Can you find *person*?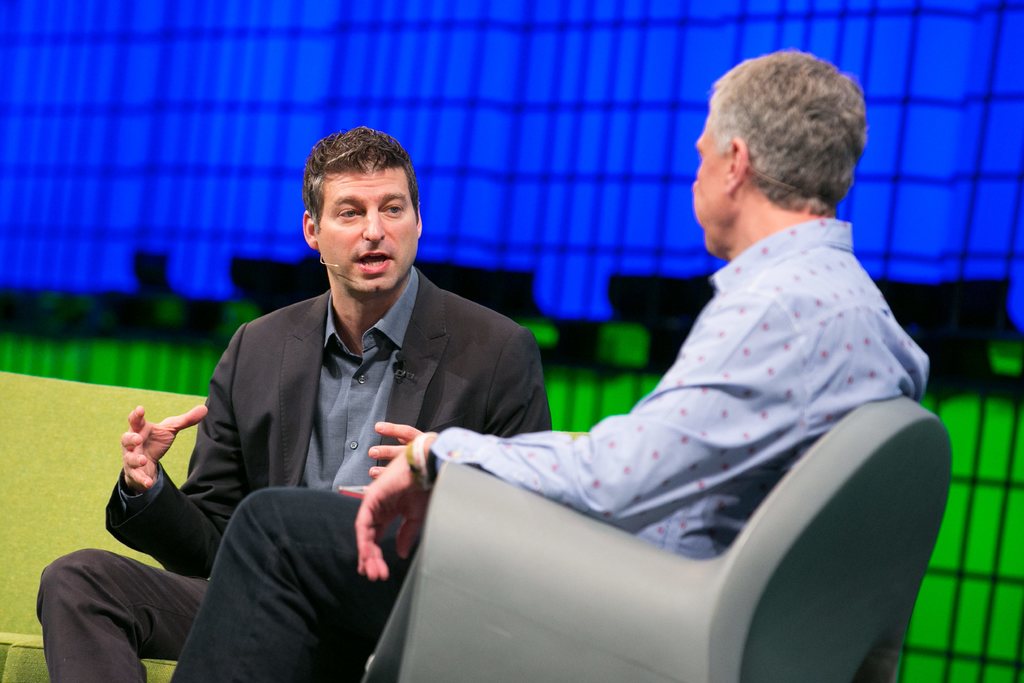
Yes, bounding box: (35,126,554,682).
